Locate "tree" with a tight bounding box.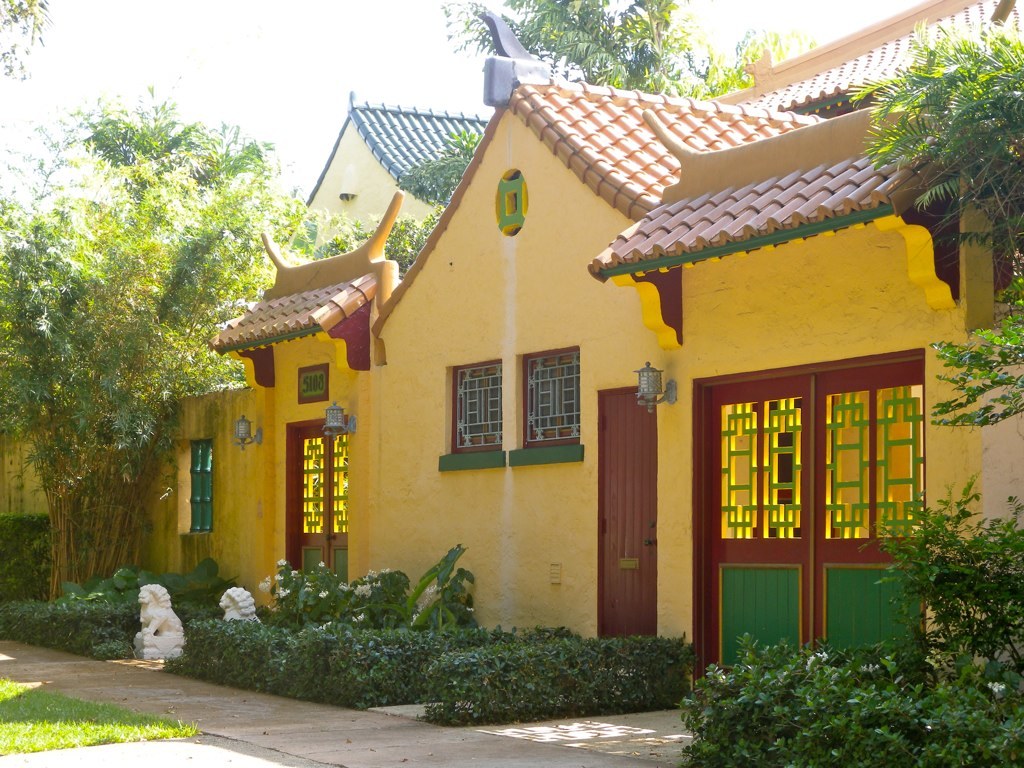
crop(832, 23, 1023, 416).
